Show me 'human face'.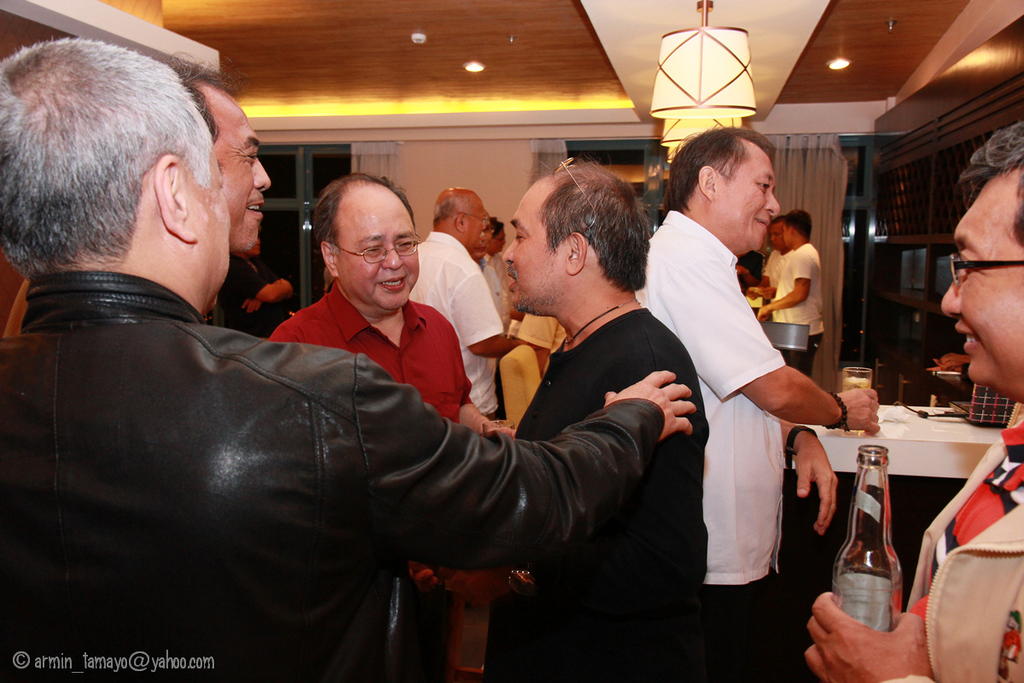
'human face' is here: {"left": 250, "top": 239, "right": 263, "bottom": 257}.
